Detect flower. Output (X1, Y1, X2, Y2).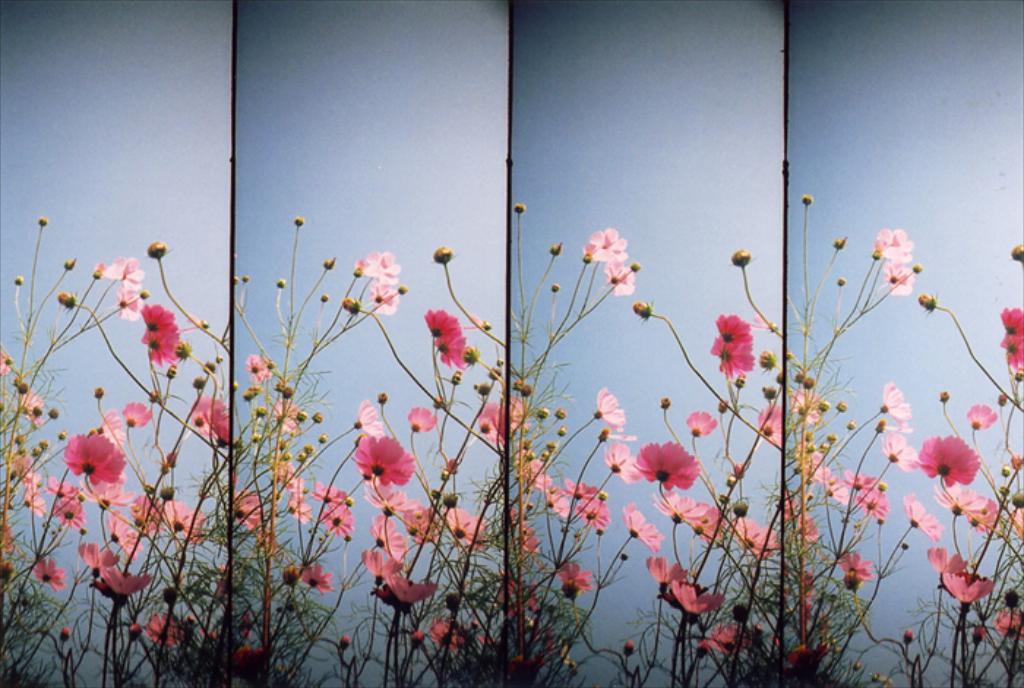
(1011, 452, 1023, 470).
